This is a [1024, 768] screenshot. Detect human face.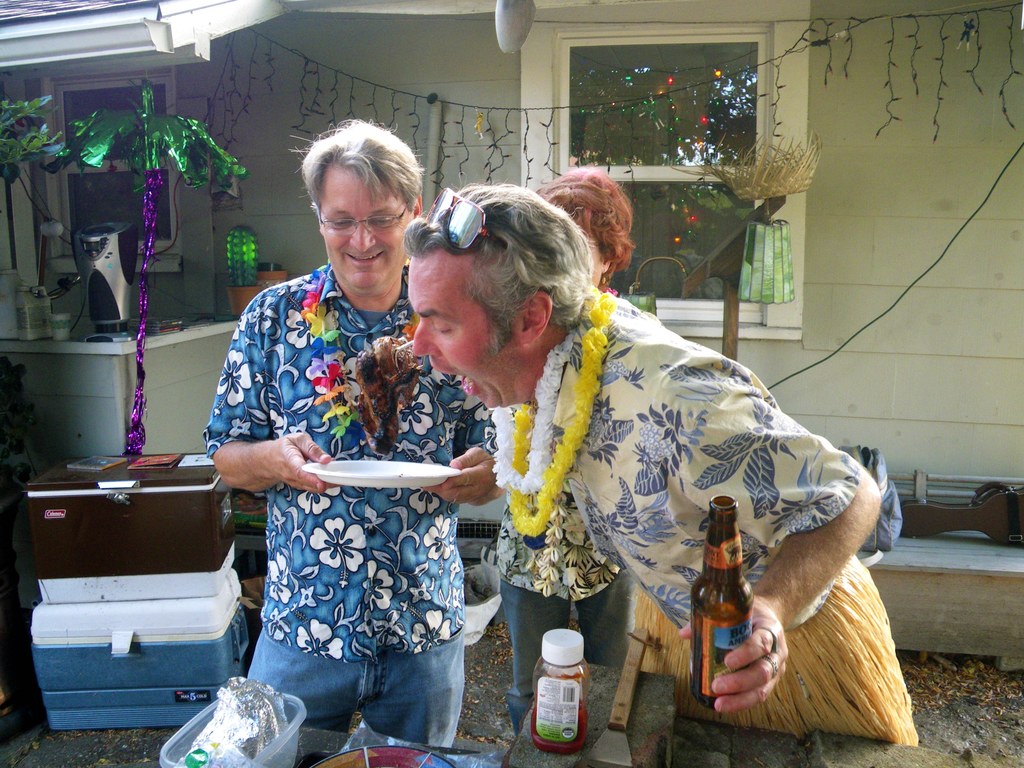
crop(408, 252, 518, 413).
